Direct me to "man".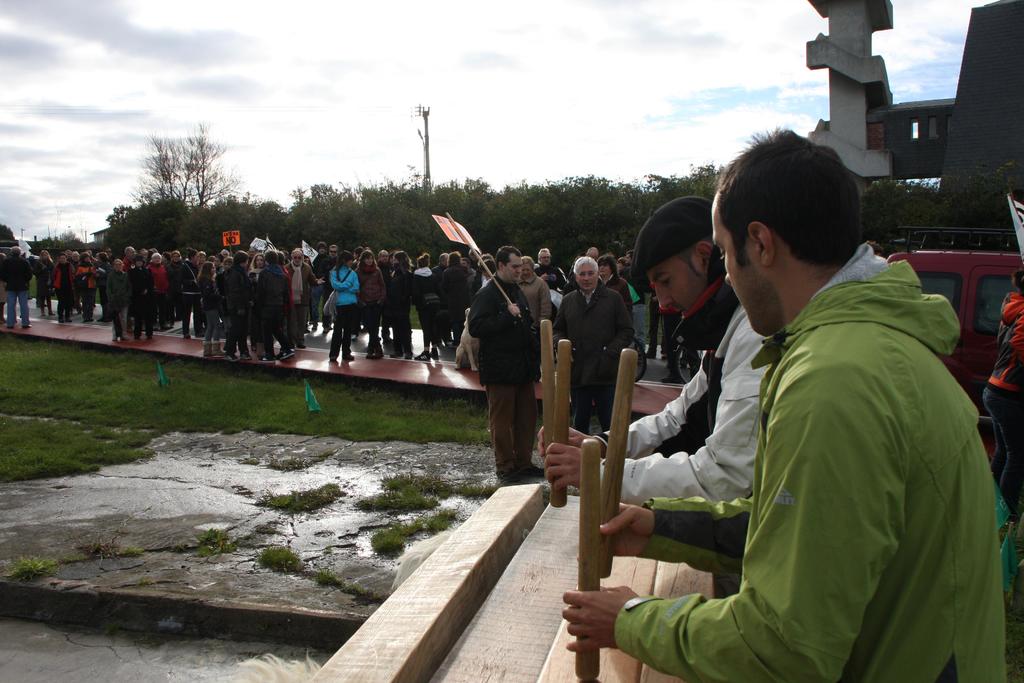
Direction: BBox(145, 251, 173, 331).
